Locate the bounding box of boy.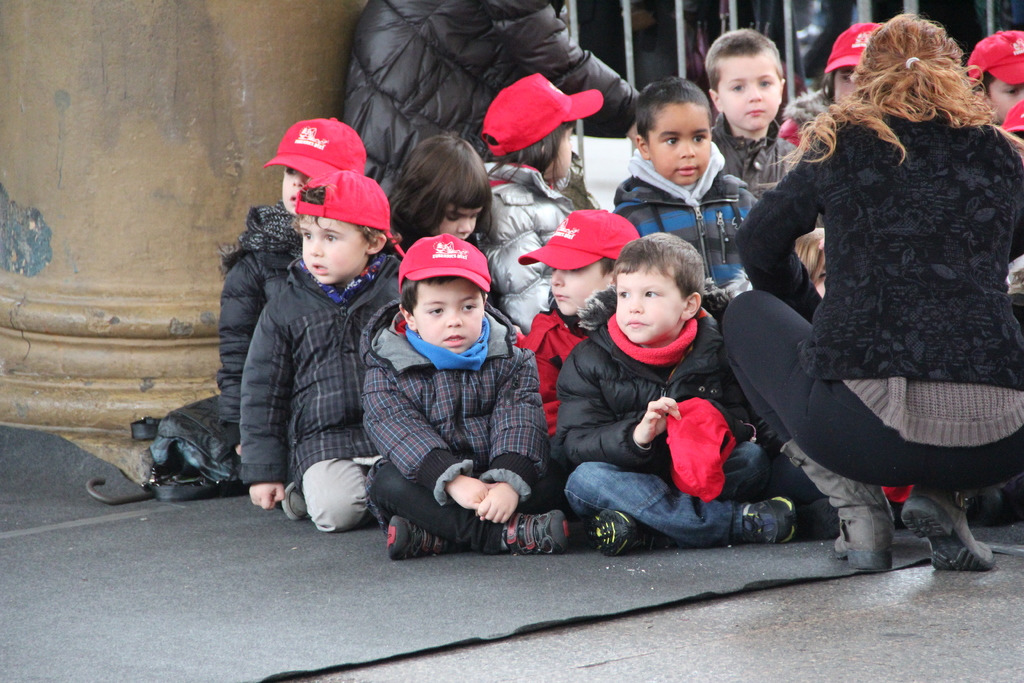
Bounding box: BBox(710, 27, 800, 191).
